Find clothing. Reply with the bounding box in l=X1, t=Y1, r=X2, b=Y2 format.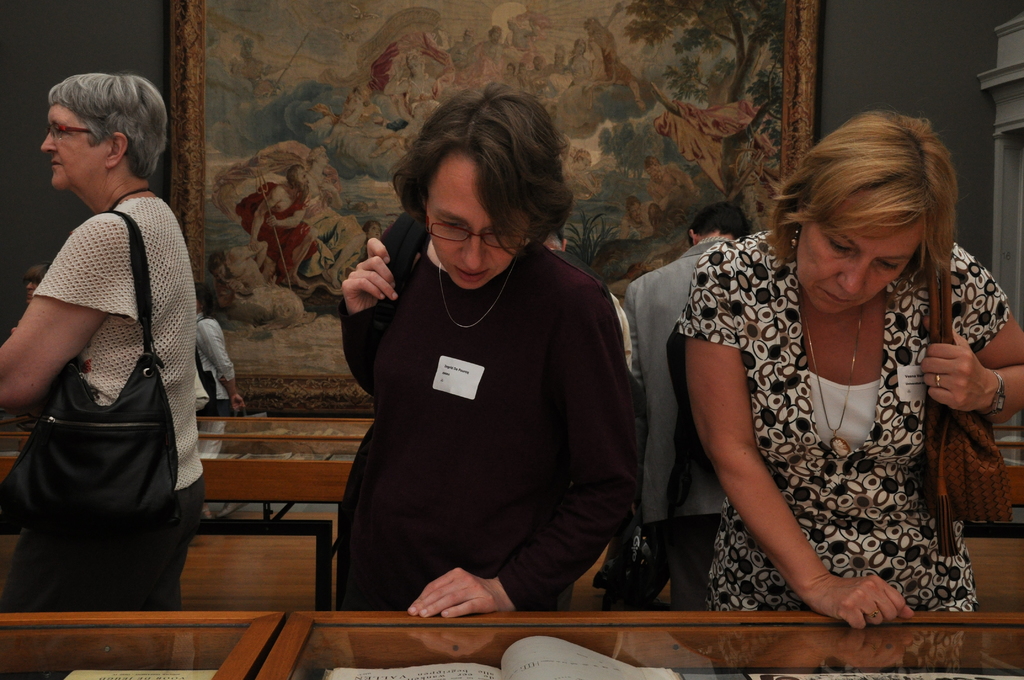
l=333, t=240, r=637, b=611.
